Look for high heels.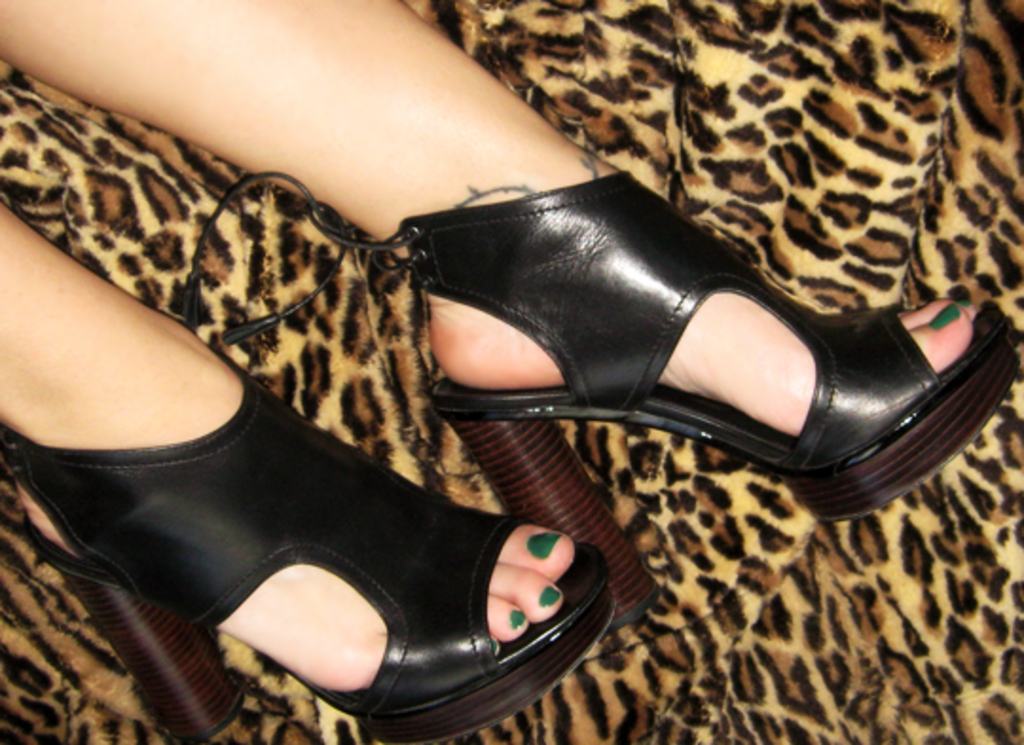
Found: region(15, 347, 611, 743).
